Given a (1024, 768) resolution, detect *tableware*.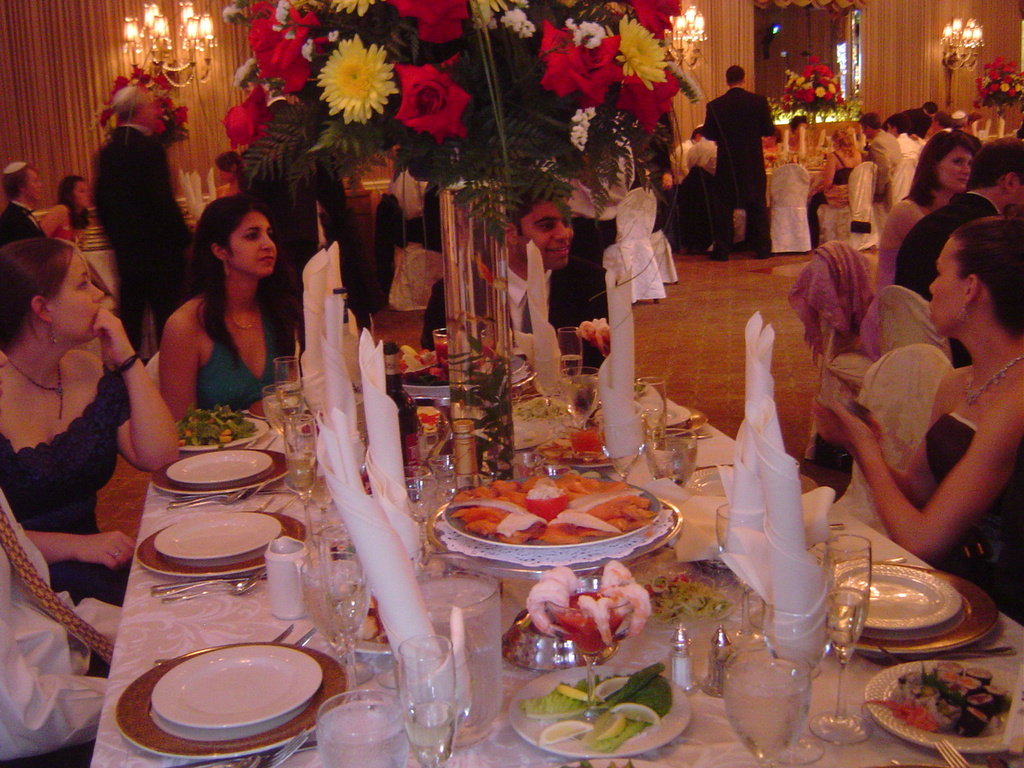
l=278, t=353, r=311, b=407.
